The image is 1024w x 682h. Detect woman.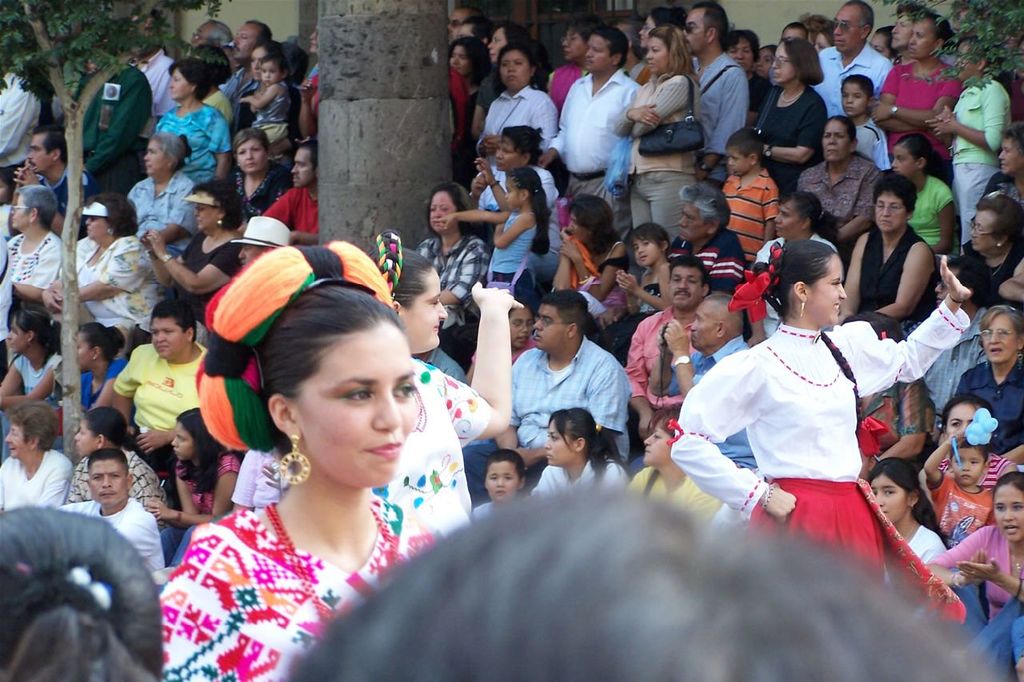
Detection: (152,270,482,681).
